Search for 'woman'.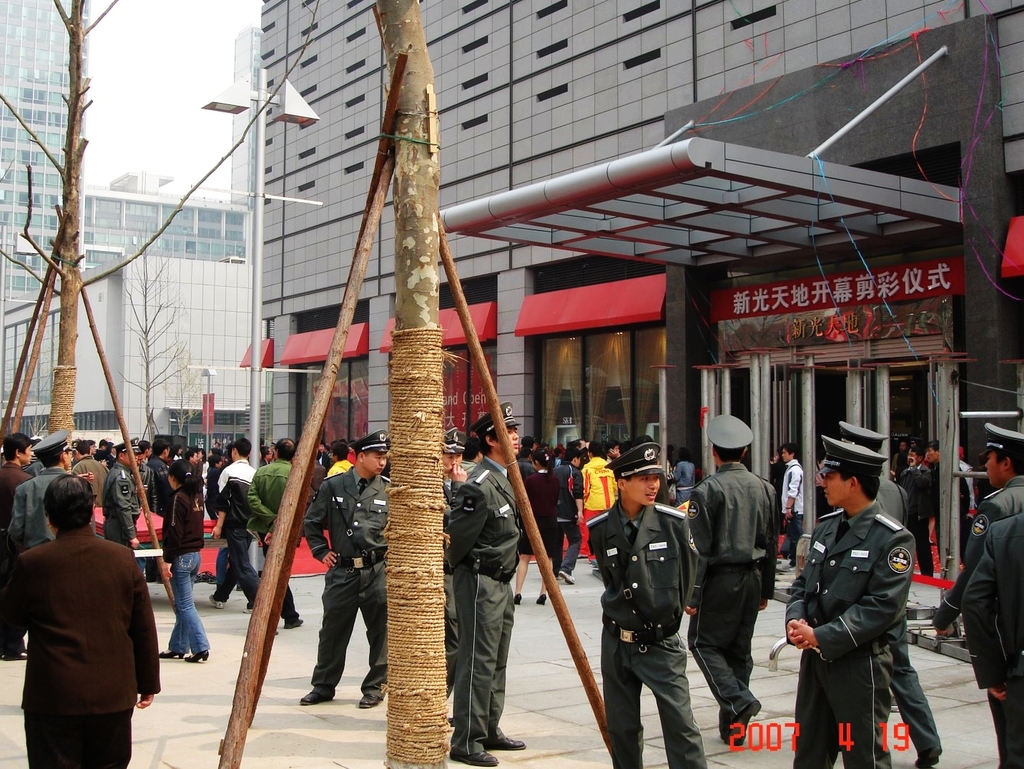
Found at <region>158, 458, 209, 662</region>.
